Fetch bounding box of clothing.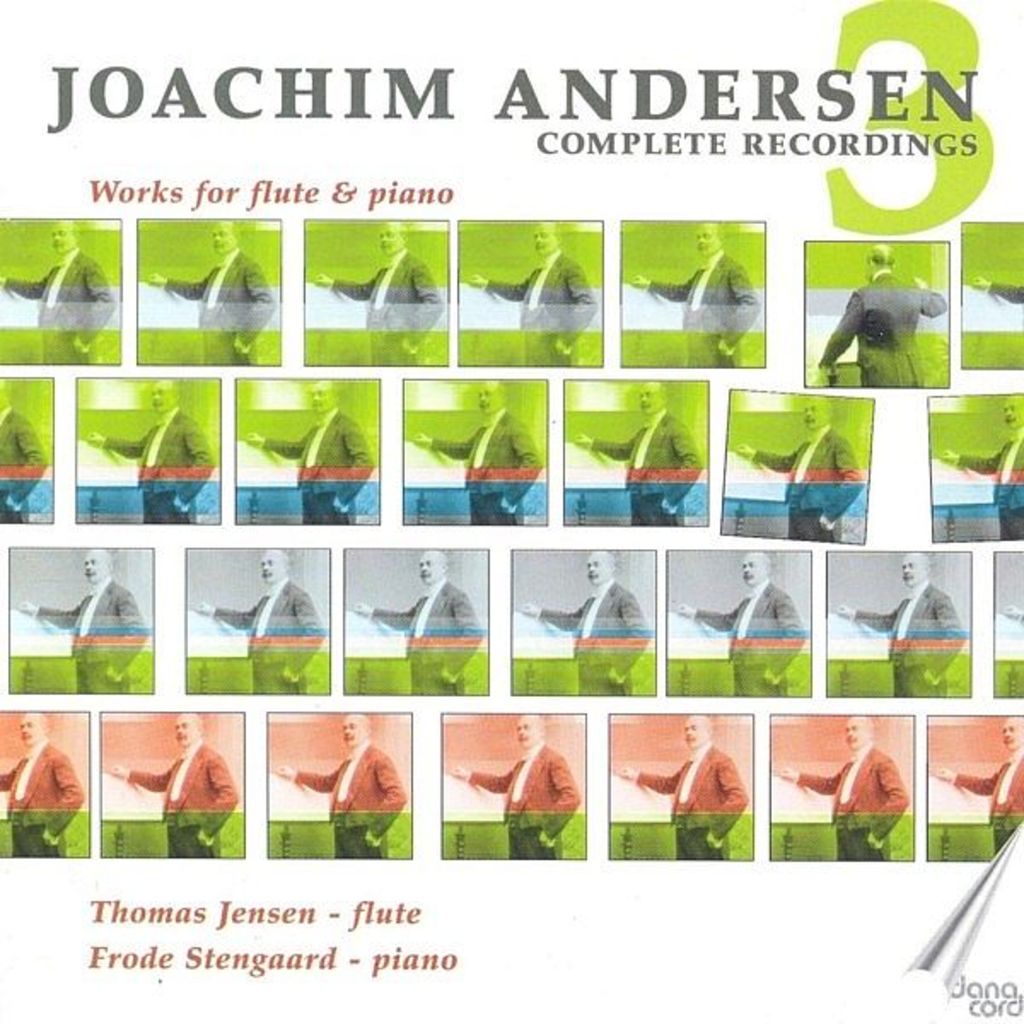
Bbox: {"x1": 297, "y1": 736, "x2": 410, "y2": 860}.
